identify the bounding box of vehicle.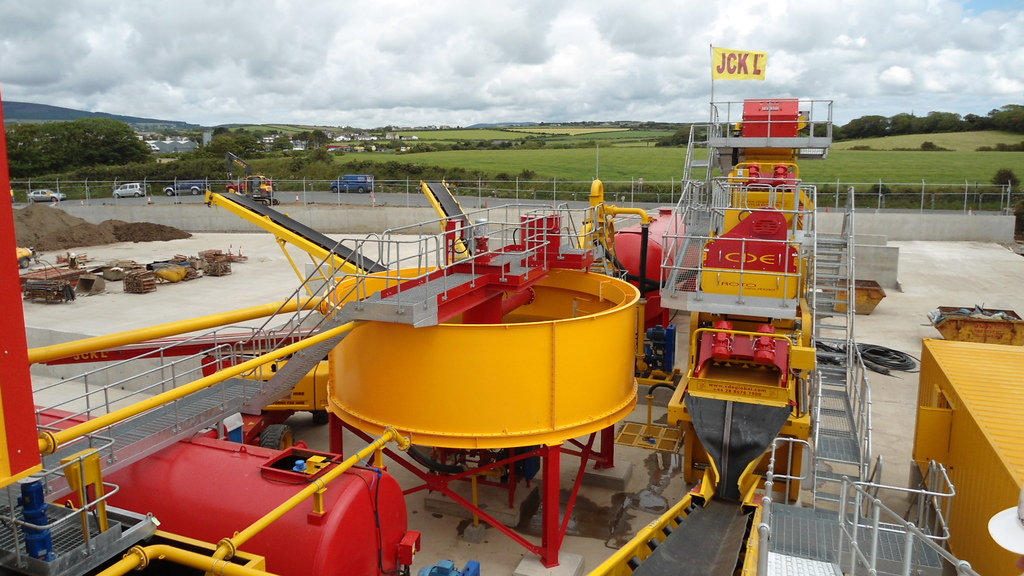
(x1=227, y1=172, x2=271, y2=193).
